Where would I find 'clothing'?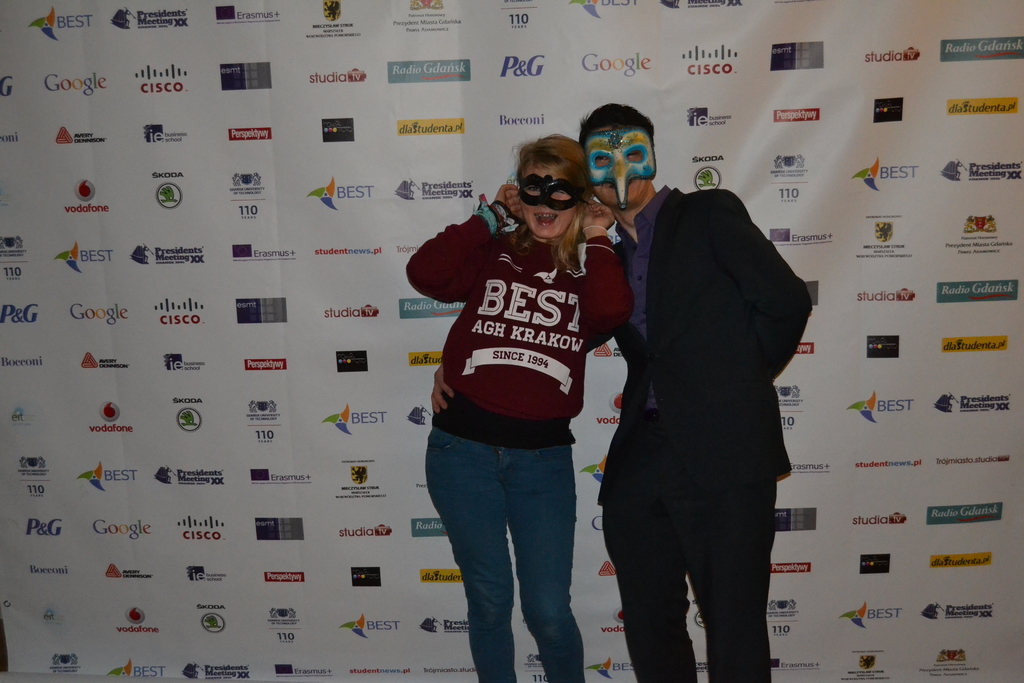
At detection(404, 199, 634, 682).
